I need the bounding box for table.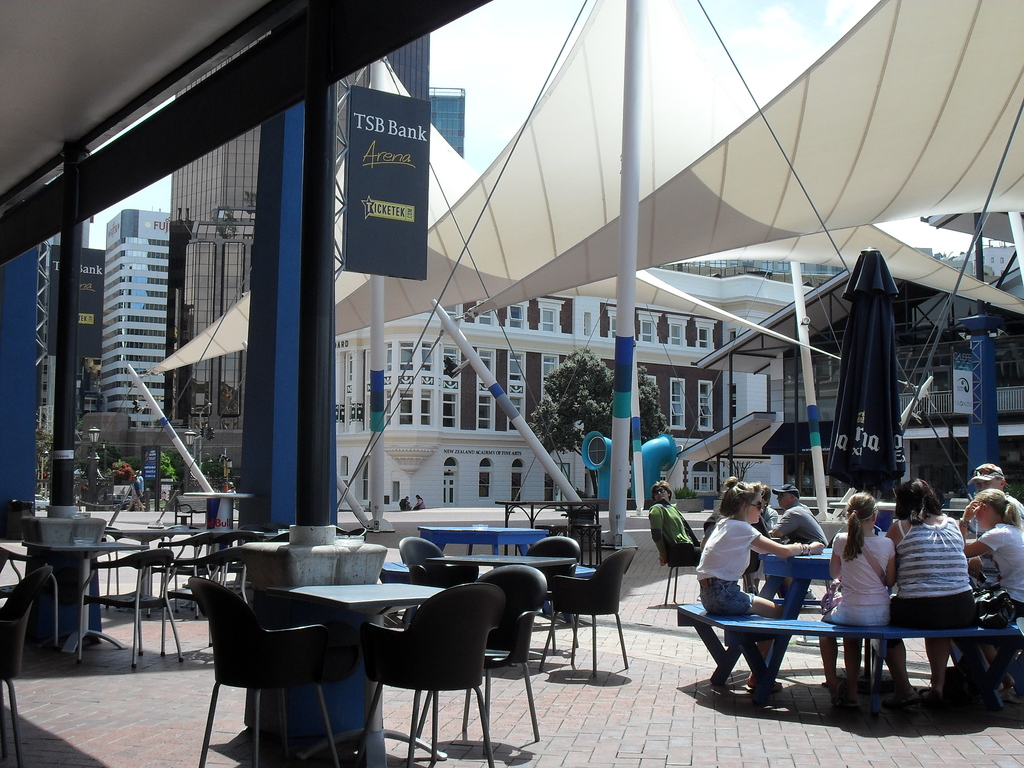
Here it is: l=423, t=523, r=548, b=555.
